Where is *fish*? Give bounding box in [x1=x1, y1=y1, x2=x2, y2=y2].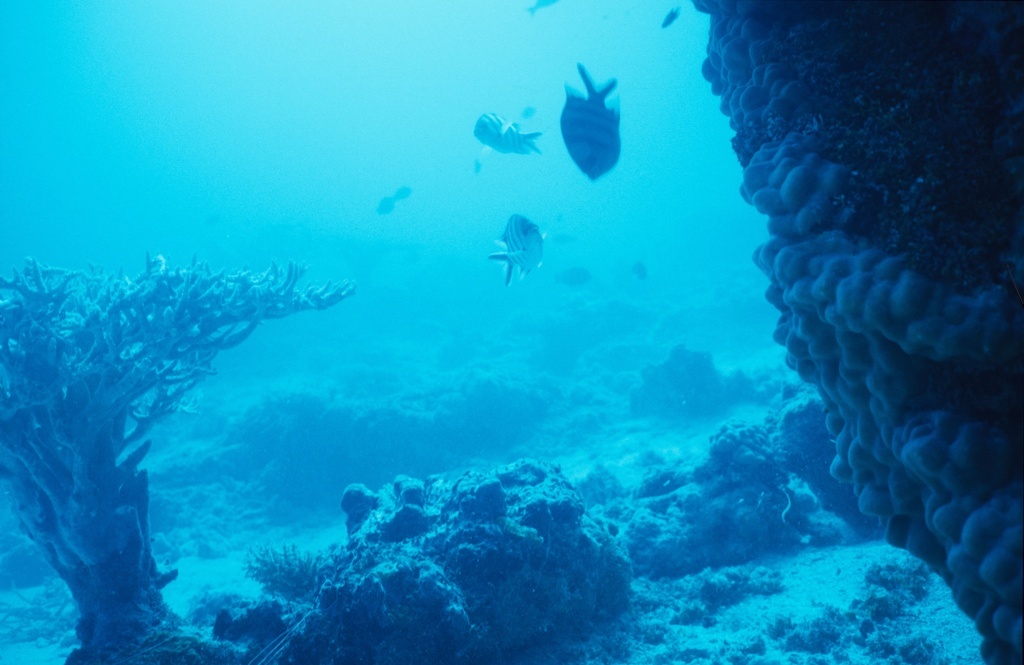
[x1=465, y1=105, x2=541, y2=154].
